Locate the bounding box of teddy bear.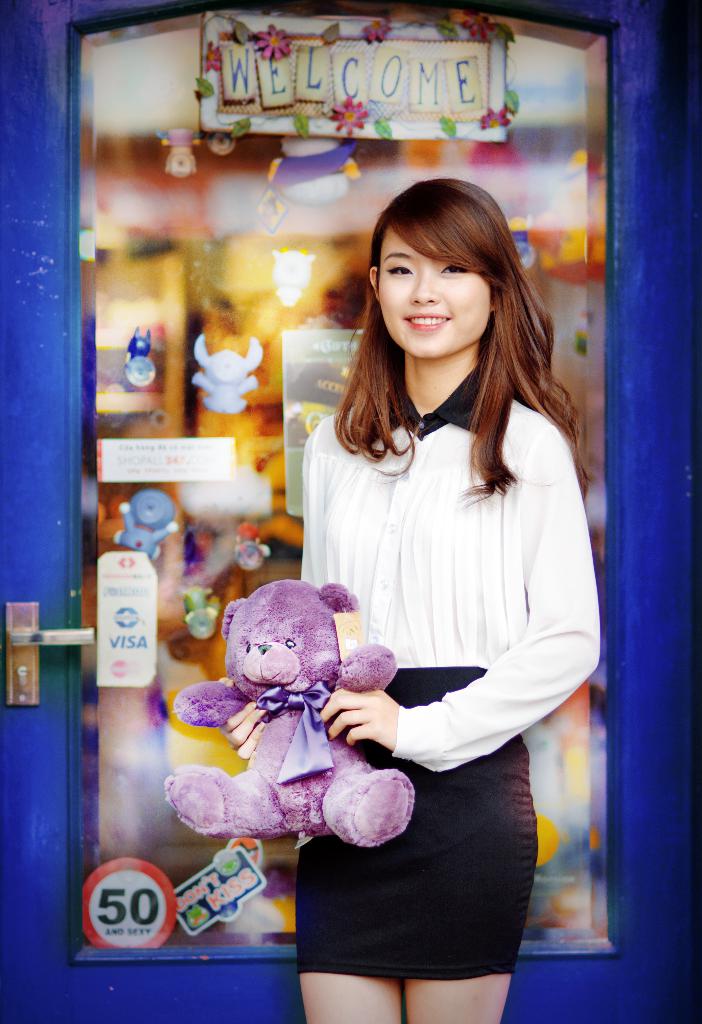
Bounding box: (x1=164, y1=579, x2=417, y2=848).
